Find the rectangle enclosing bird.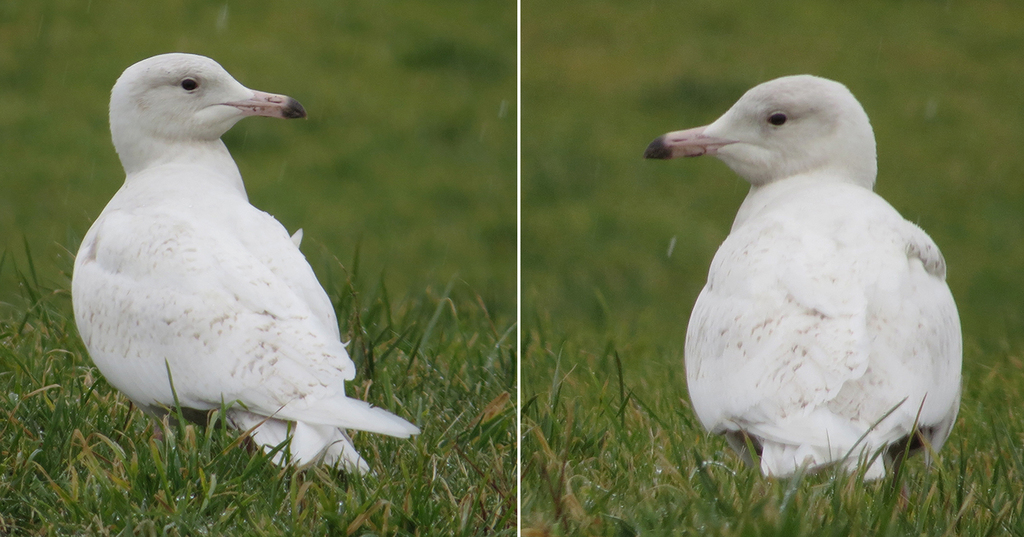
detection(62, 49, 423, 486).
